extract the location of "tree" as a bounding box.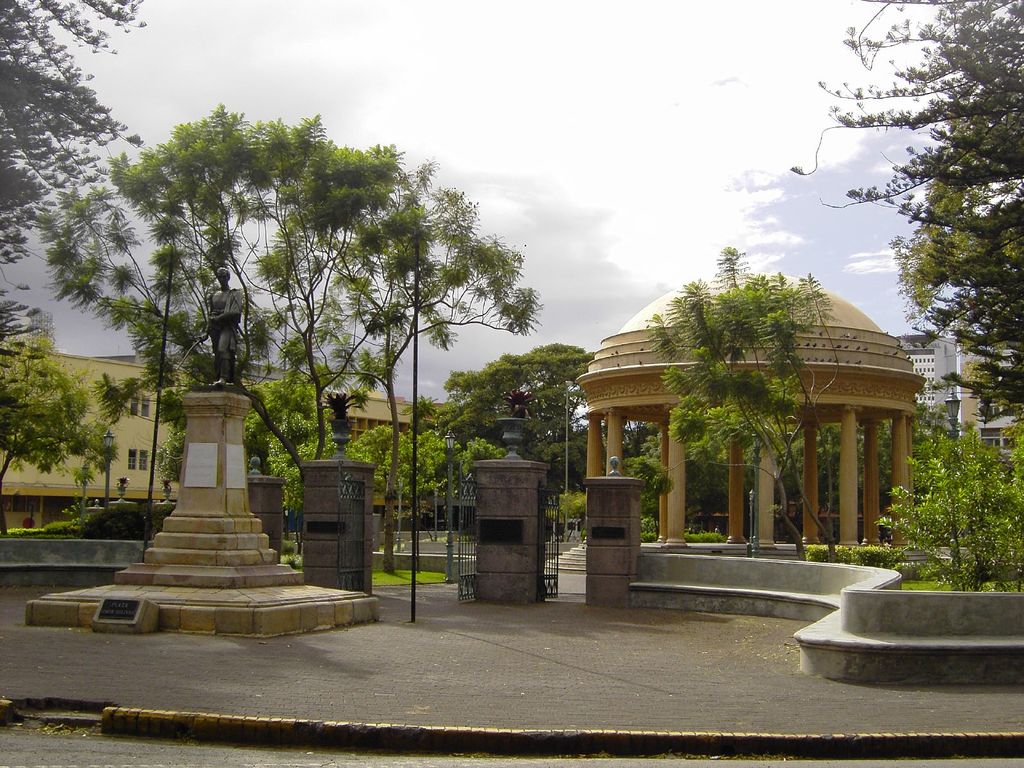
bbox(520, 348, 663, 517).
